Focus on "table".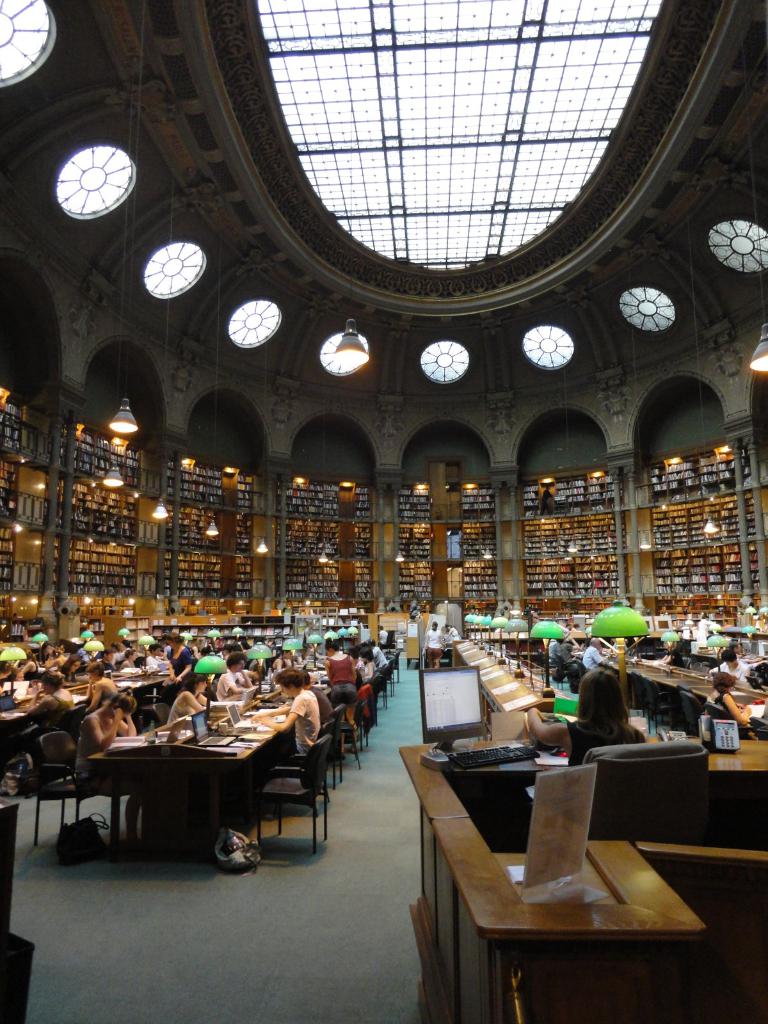
Focused at x1=397 y1=749 x2=767 y2=1023.
